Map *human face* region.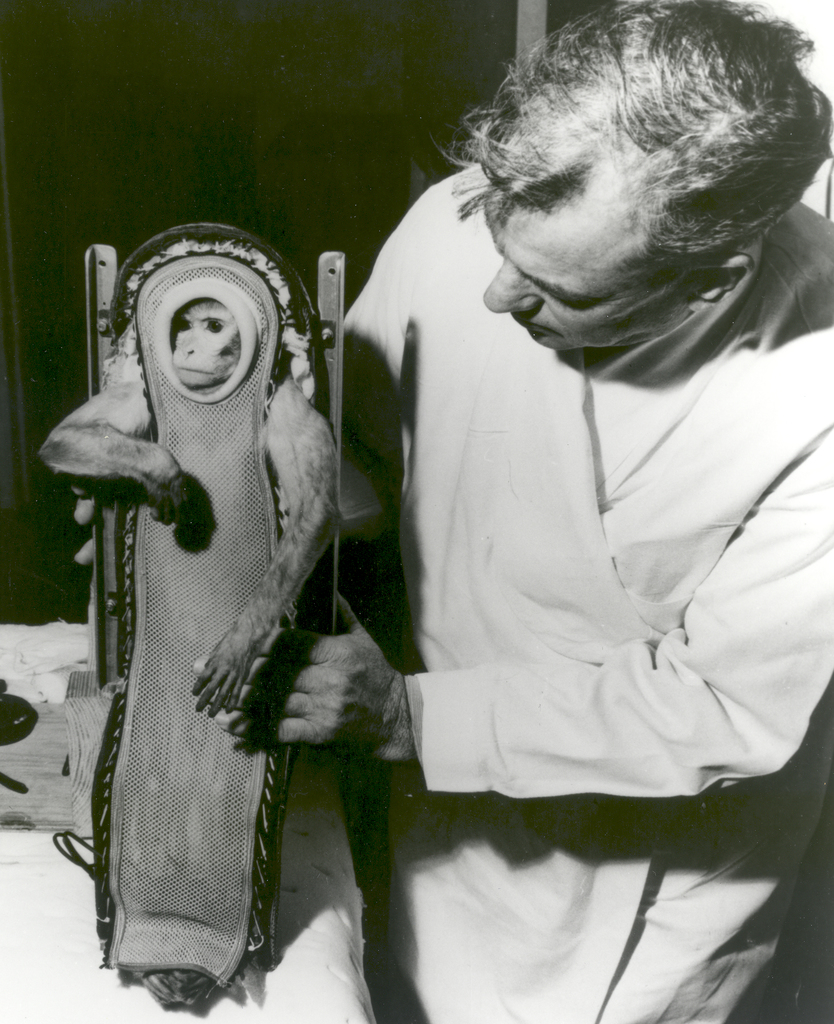
Mapped to (x1=481, y1=187, x2=687, y2=349).
